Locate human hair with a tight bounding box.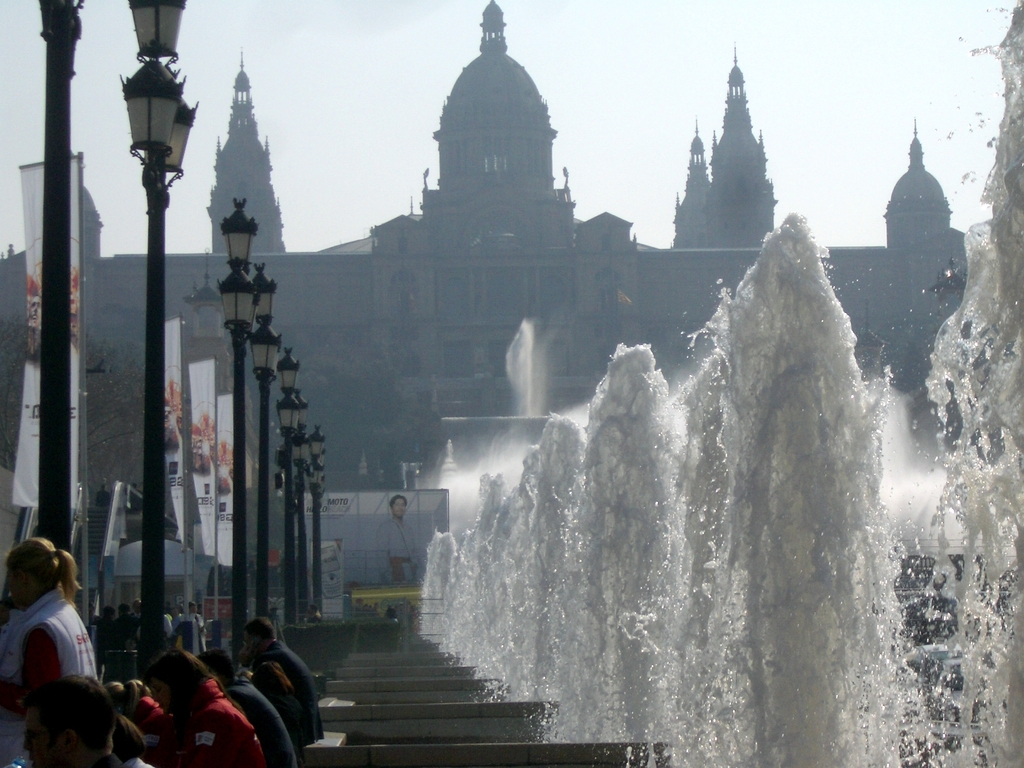
115:678:151:708.
